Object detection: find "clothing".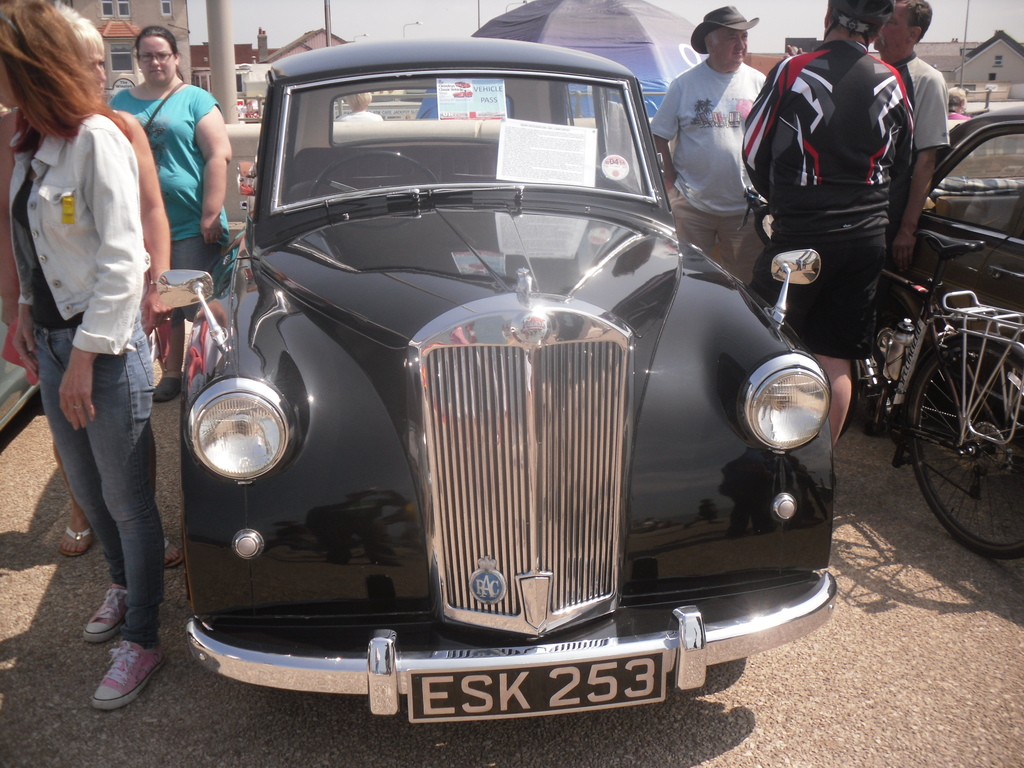
bbox=[104, 113, 150, 317].
